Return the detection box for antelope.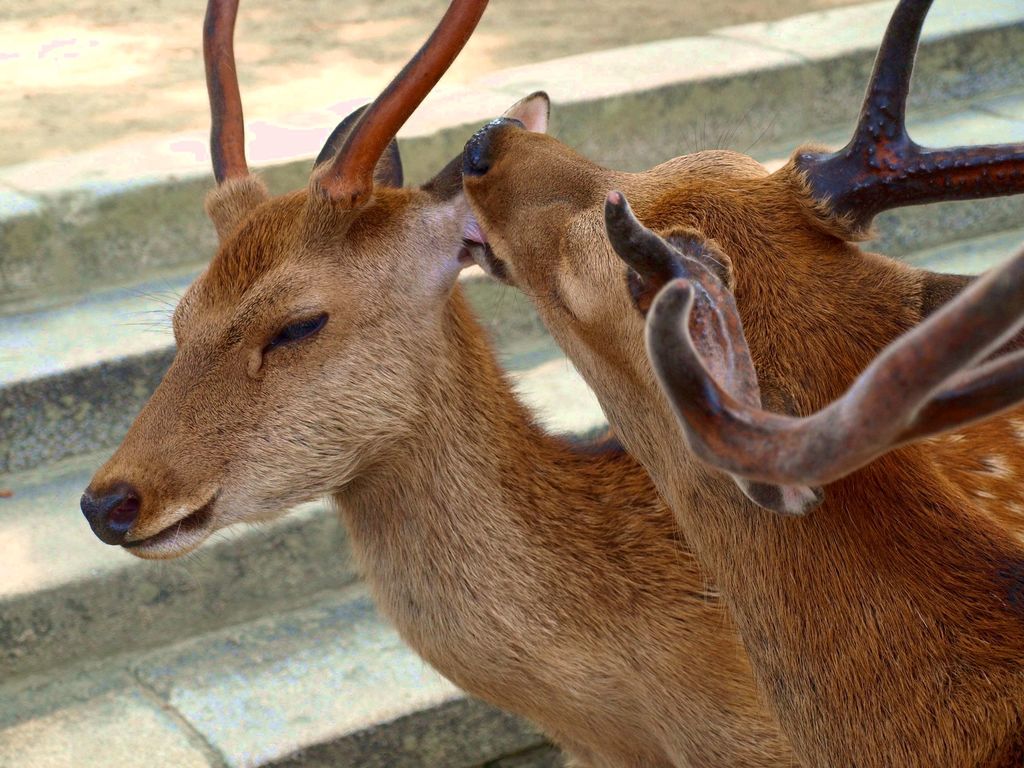
[77, 0, 1023, 767].
